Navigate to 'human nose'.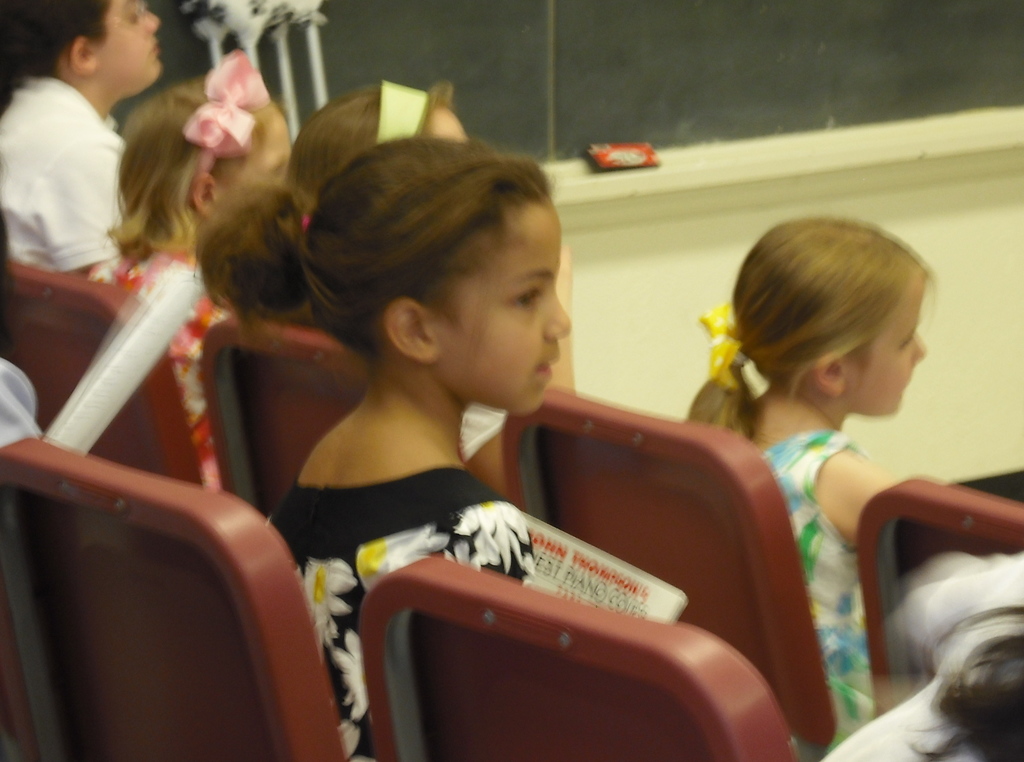
Navigation target: pyautogui.locateOnScreen(912, 331, 929, 373).
